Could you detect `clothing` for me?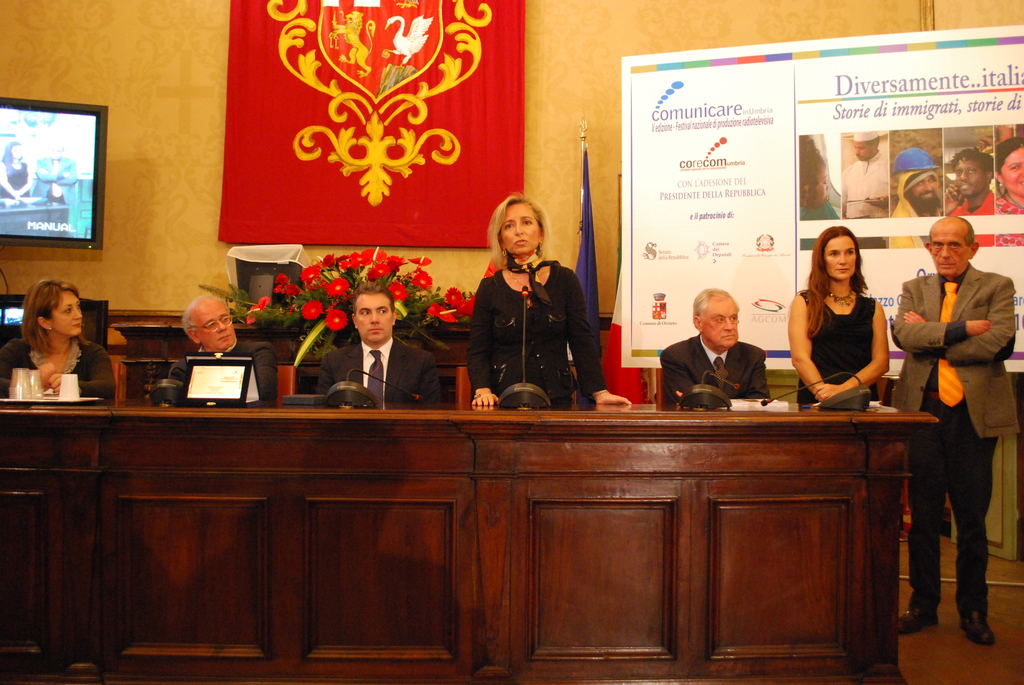
Detection result: (35,156,84,205).
